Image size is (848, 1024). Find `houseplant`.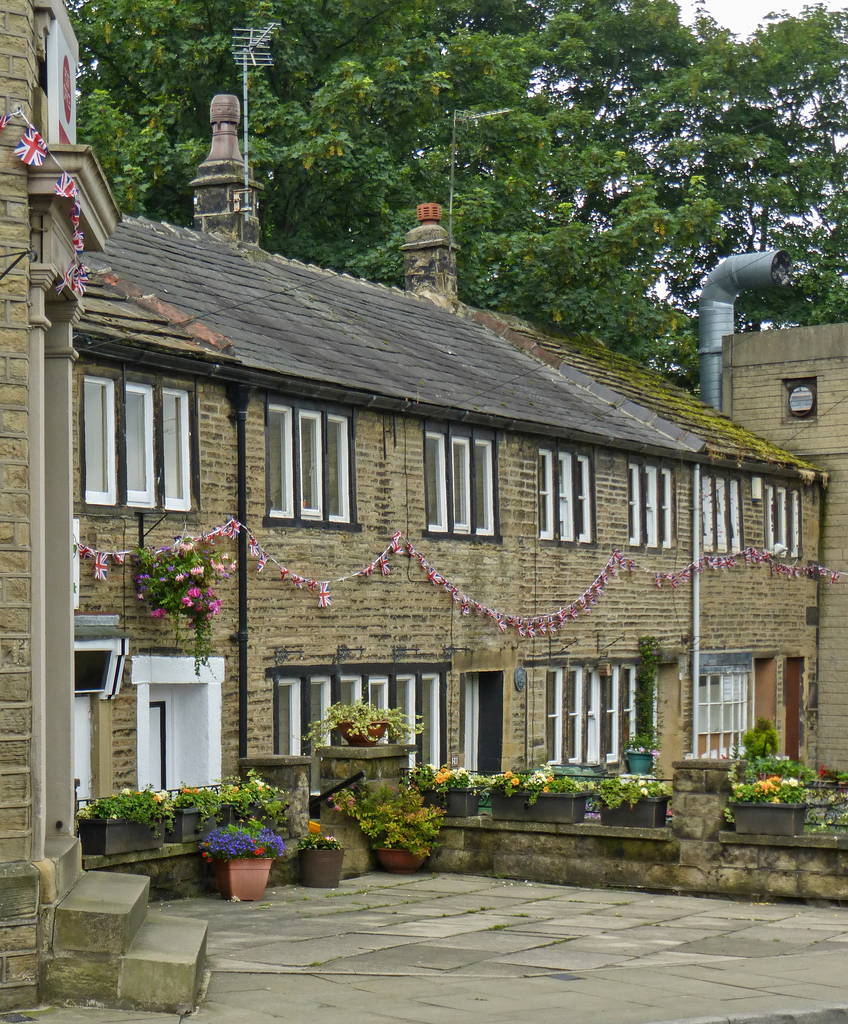
<box>621,731,659,778</box>.
